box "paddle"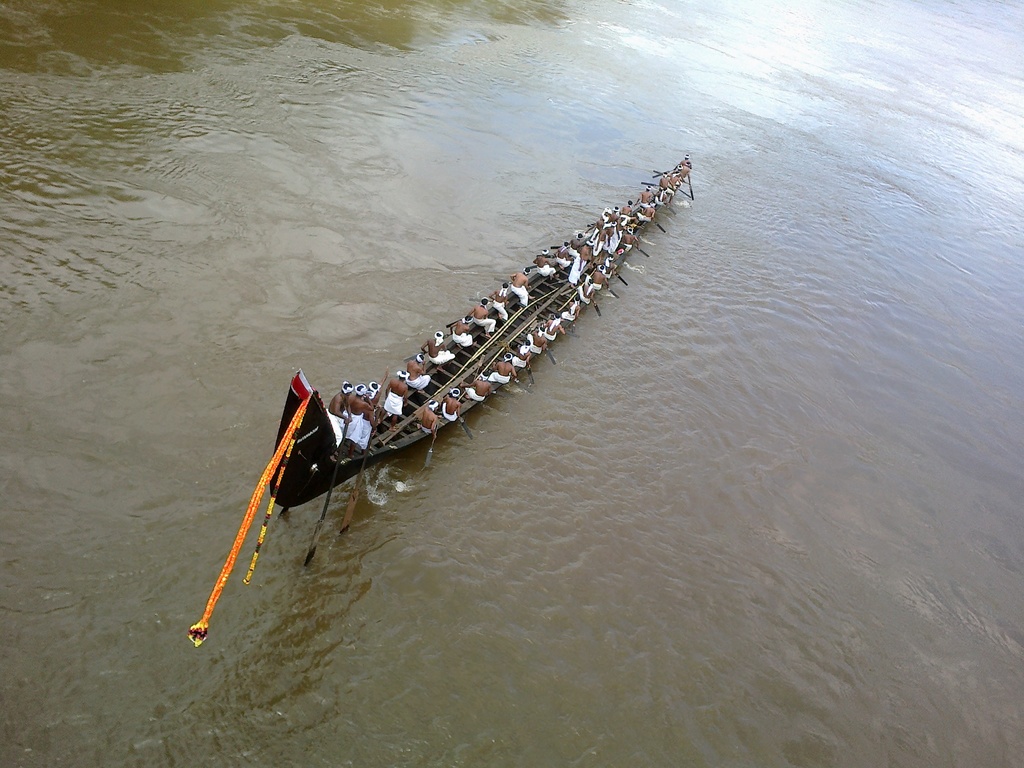
634, 196, 643, 204
